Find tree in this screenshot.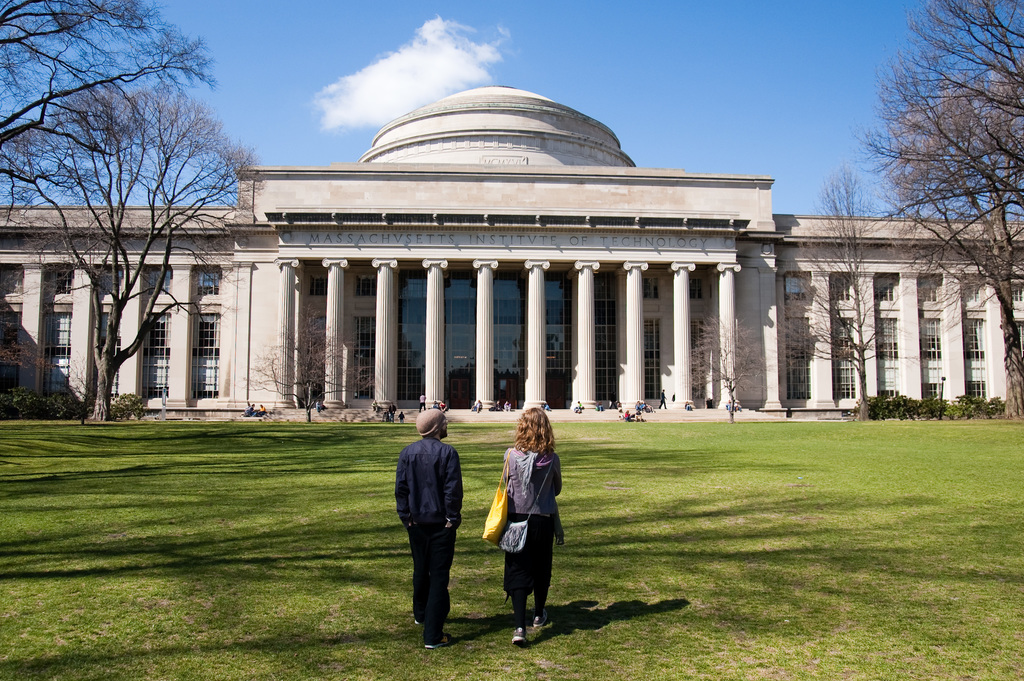
The bounding box for tree is box=[686, 302, 770, 429].
